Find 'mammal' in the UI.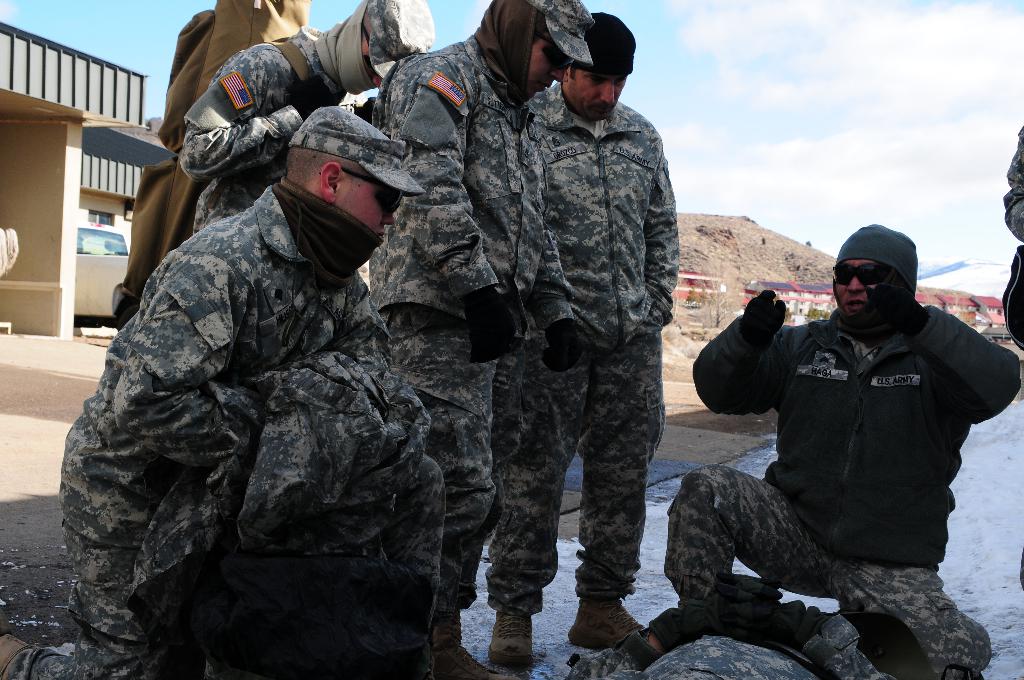
UI element at x1=362 y1=0 x2=595 y2=679.
